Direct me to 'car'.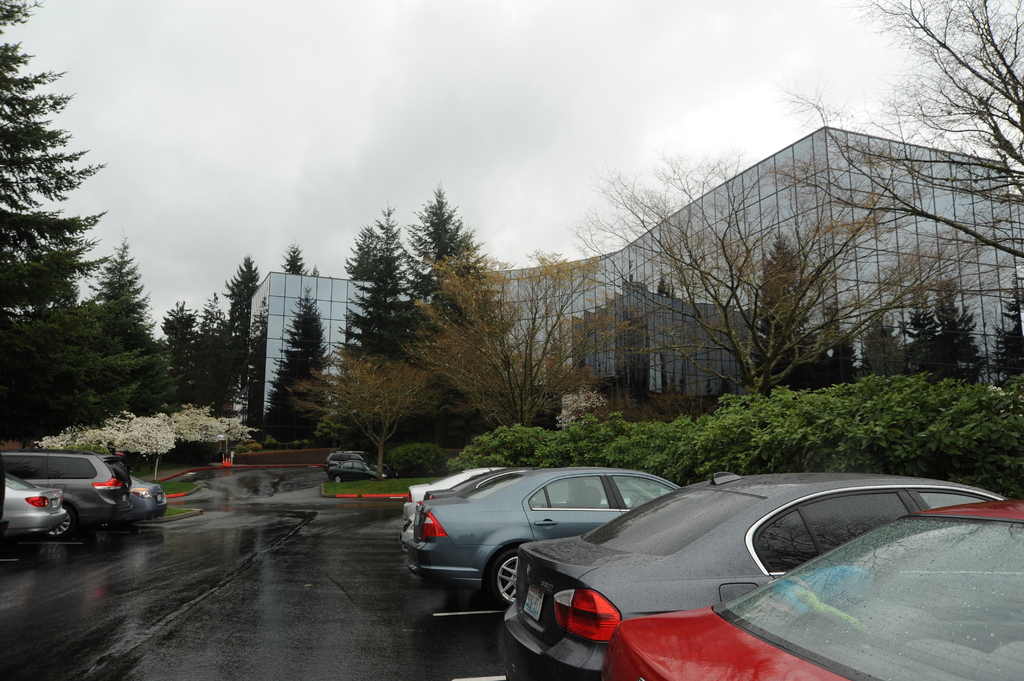
Direction: <bbox>0, 464, 6, 543</bbox>.
